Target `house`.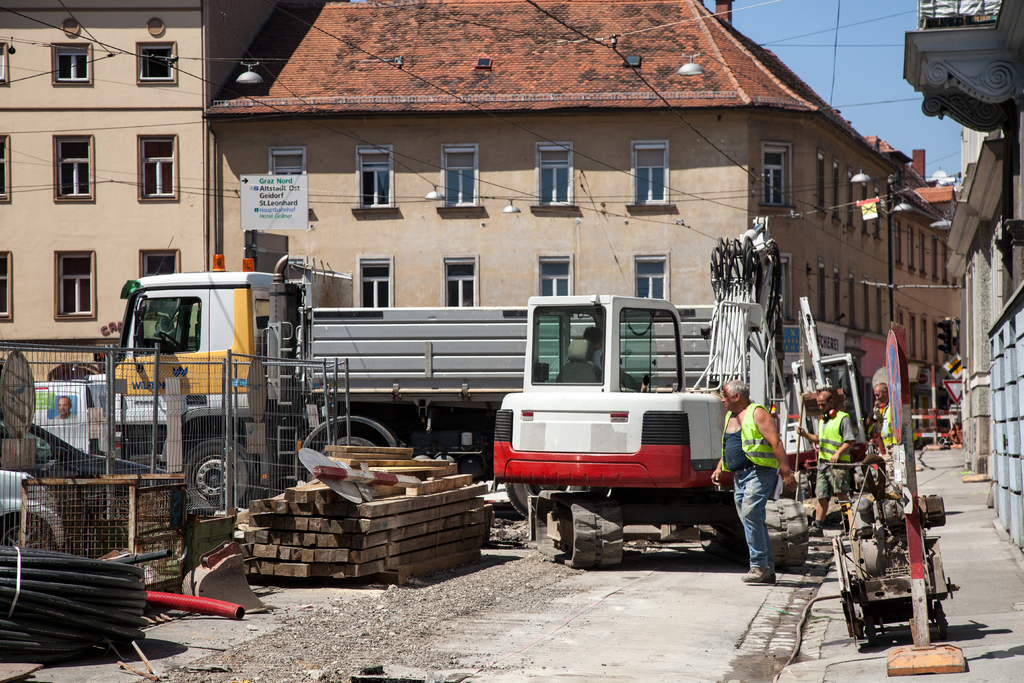
Target region: (left=7, top=6, right=277, bottom=349).
